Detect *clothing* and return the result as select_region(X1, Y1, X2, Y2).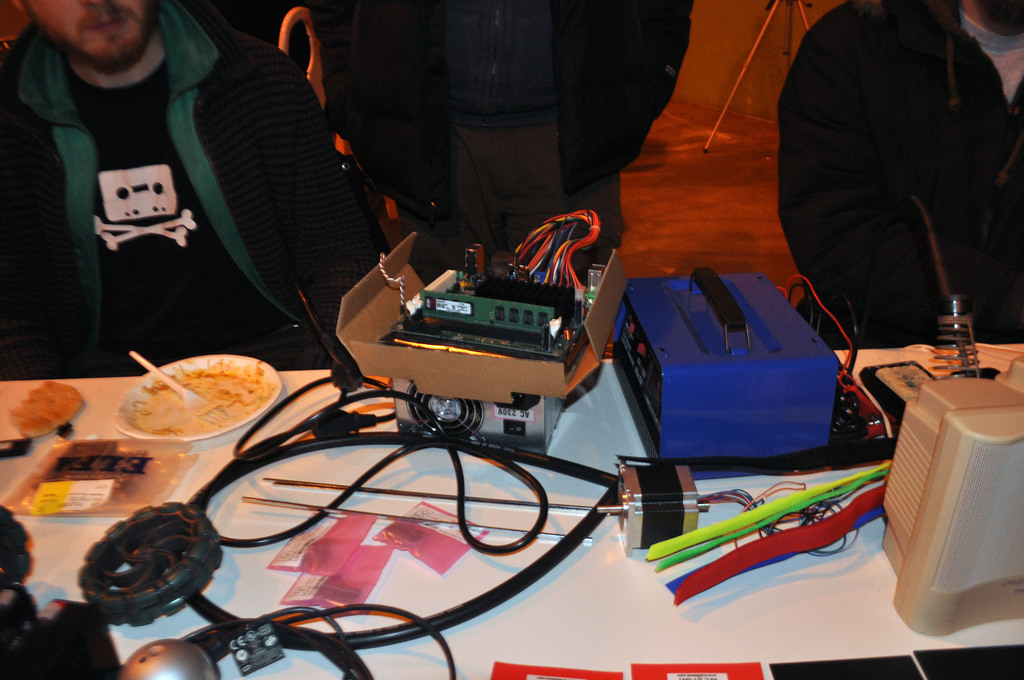
select_region(778, 0, 1022, 346).
